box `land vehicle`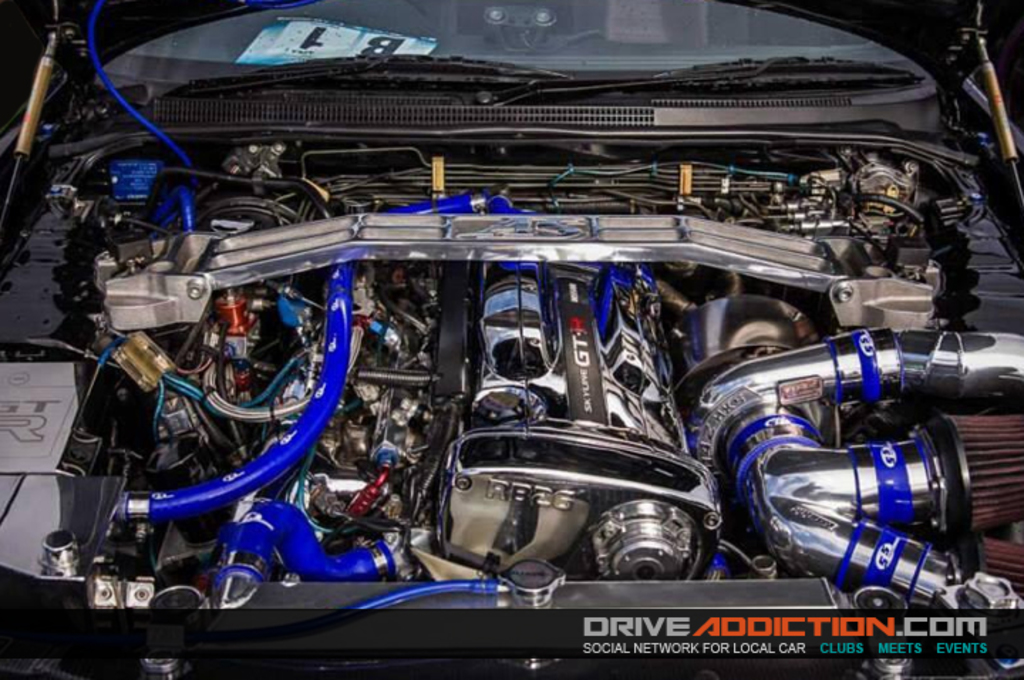
BBox(51, 16, 1004, 664)
